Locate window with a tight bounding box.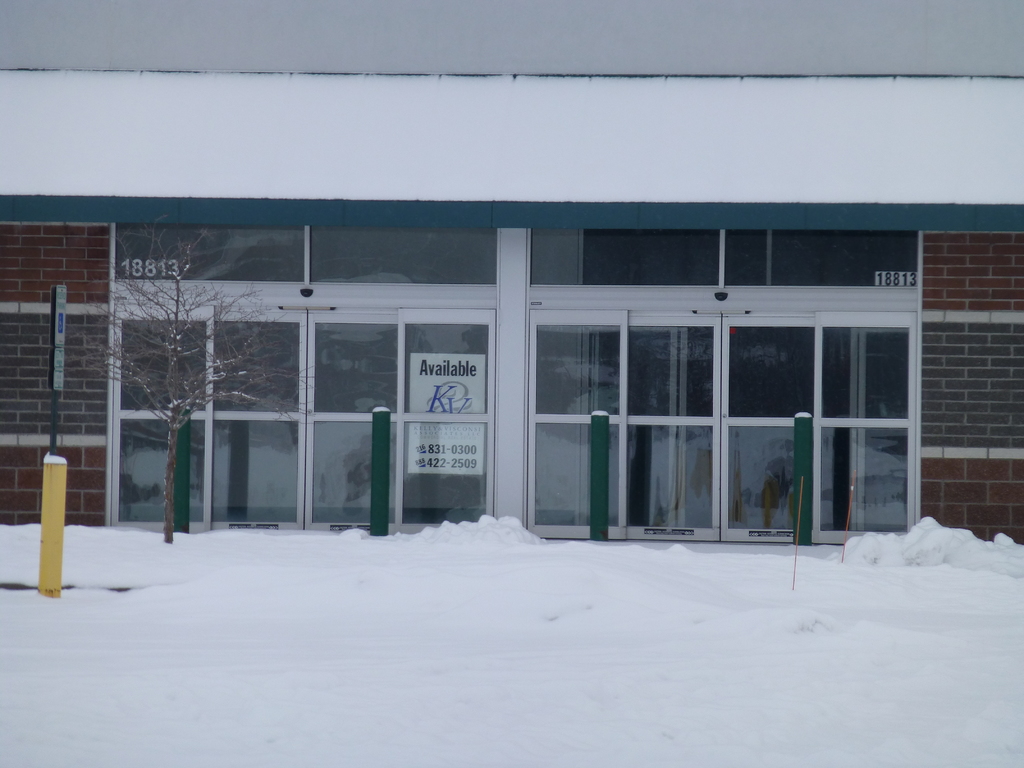
500 220 941 527.
